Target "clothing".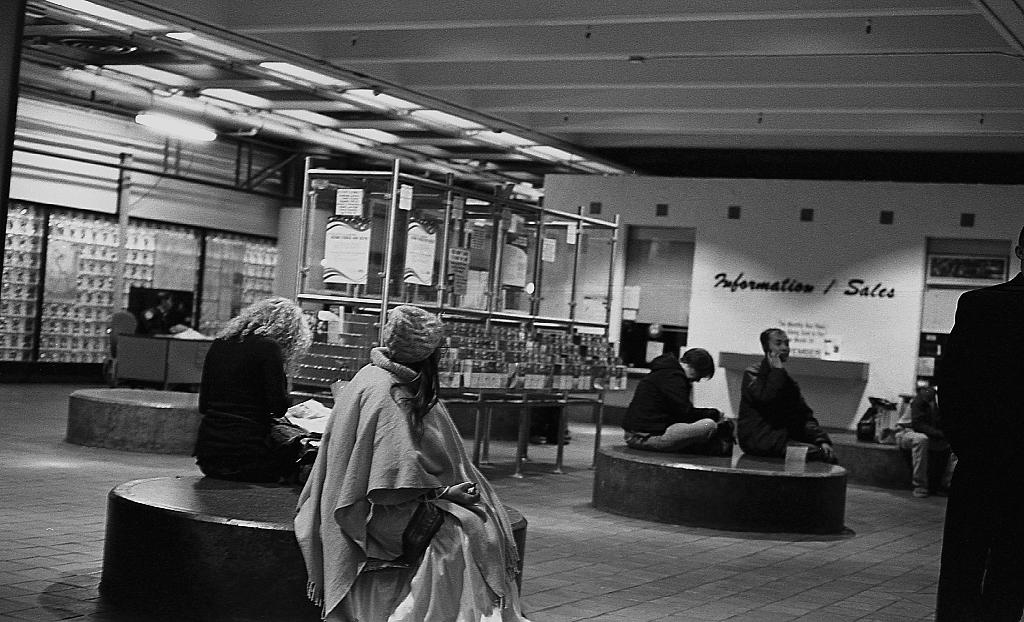
Target region: left=294, top=340, right=509, bottom=619.
